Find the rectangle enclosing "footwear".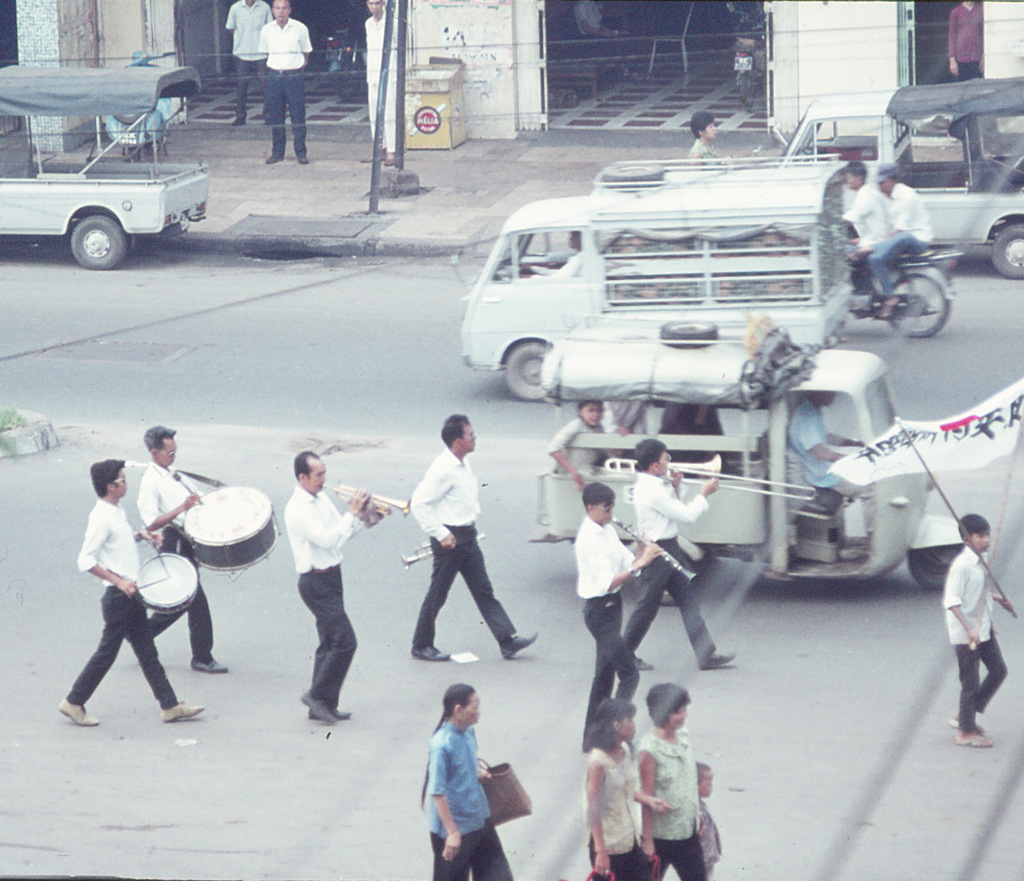
157/697/206/728.
